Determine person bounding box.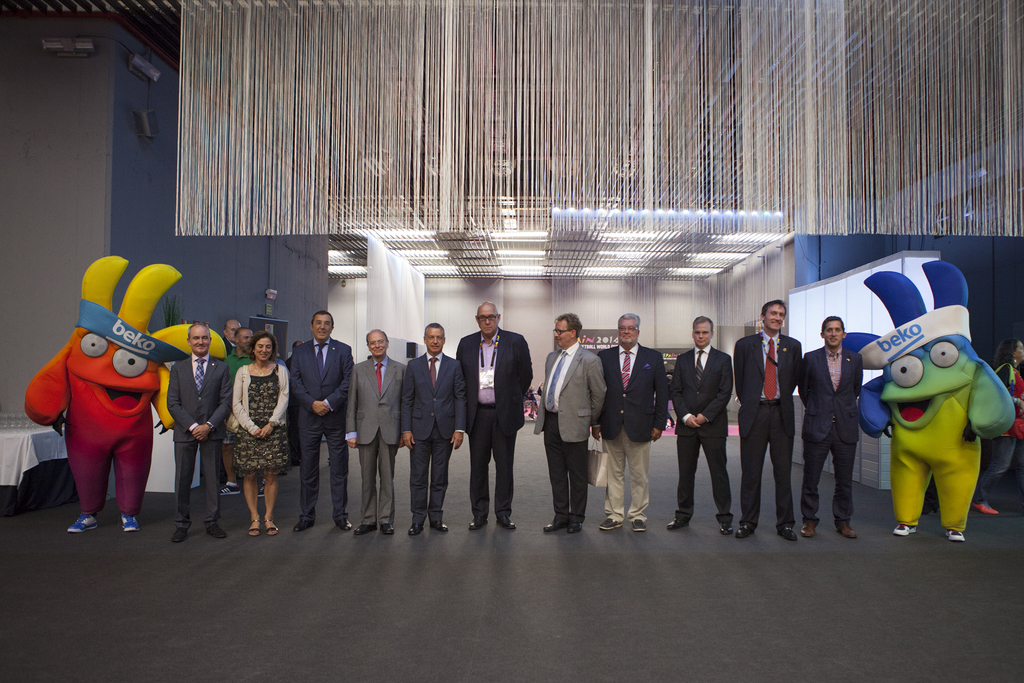
Determined: 596:310:668:528.
